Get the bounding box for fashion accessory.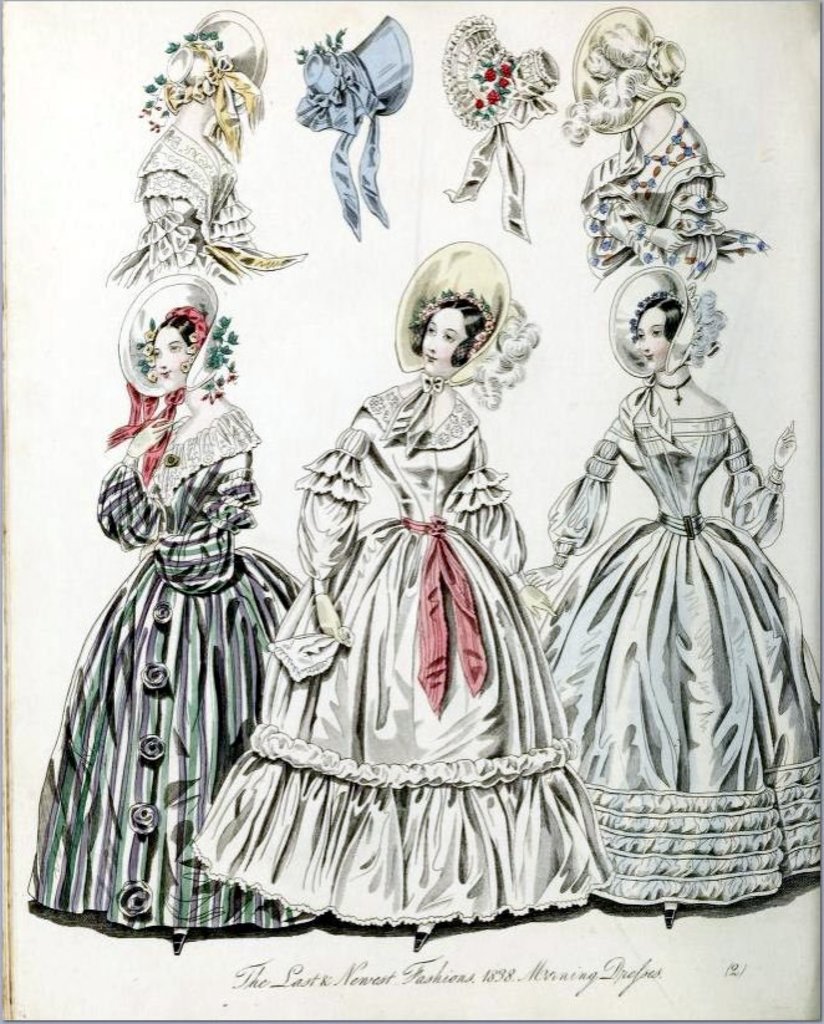
(left=111, top=272, right=248, bottom=404).
